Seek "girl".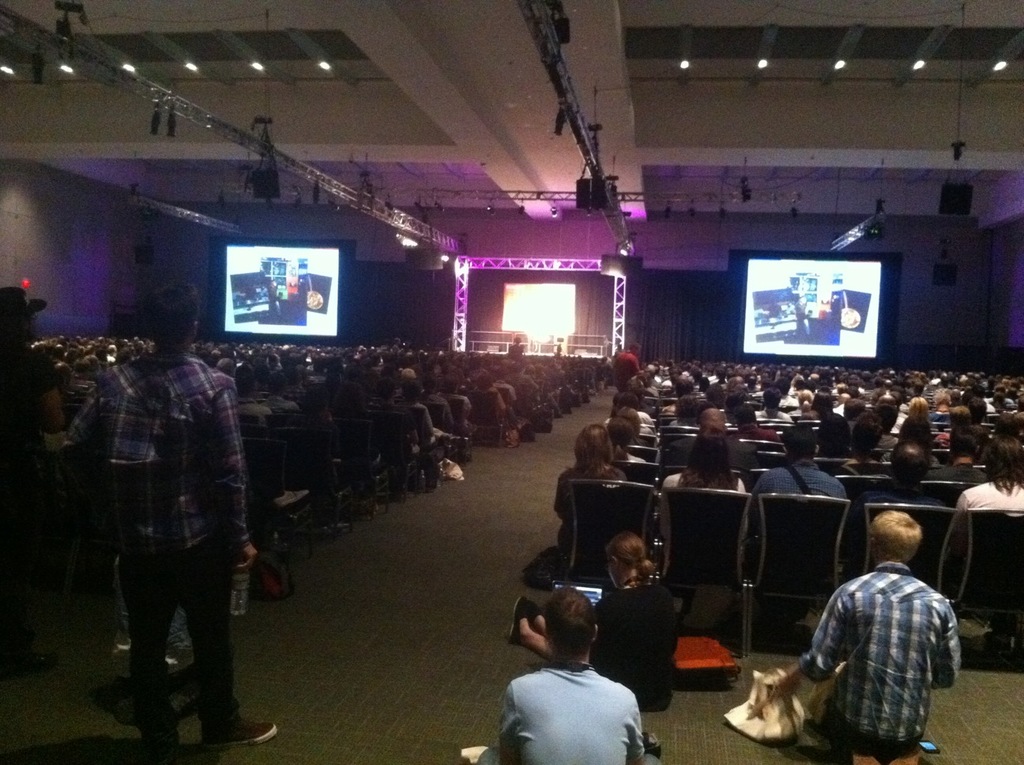
Rect(509, 534, 675, 707).
